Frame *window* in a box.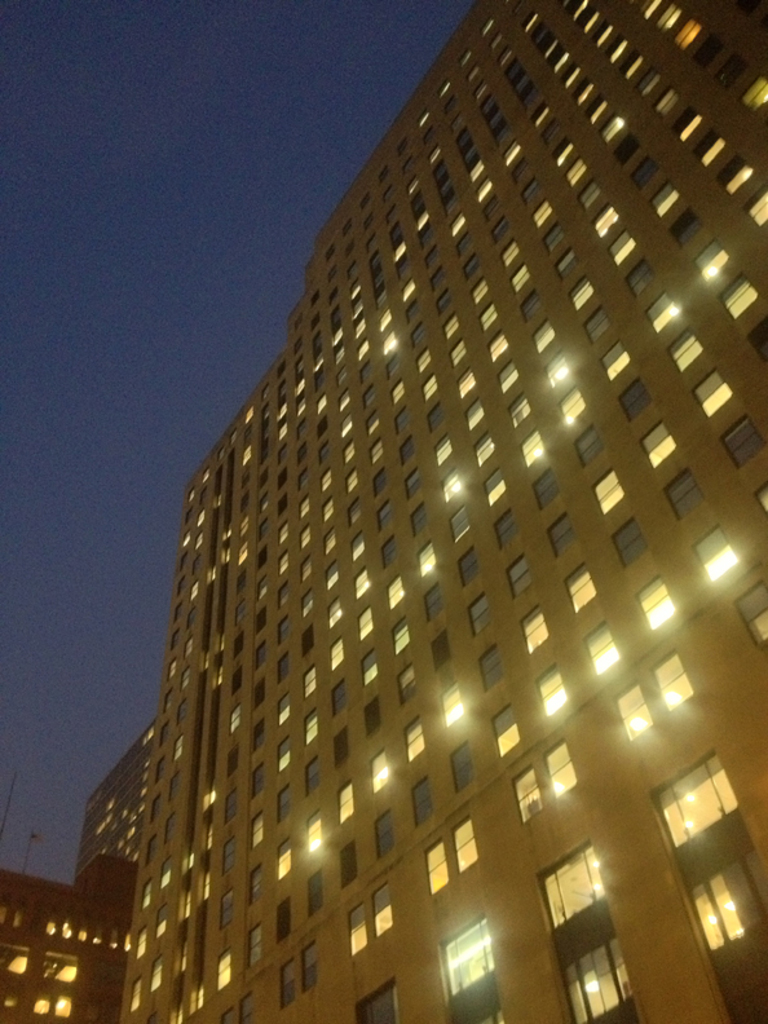
{"x1": 512, "y1": 773, "x2": 555, "y2": 829}.
